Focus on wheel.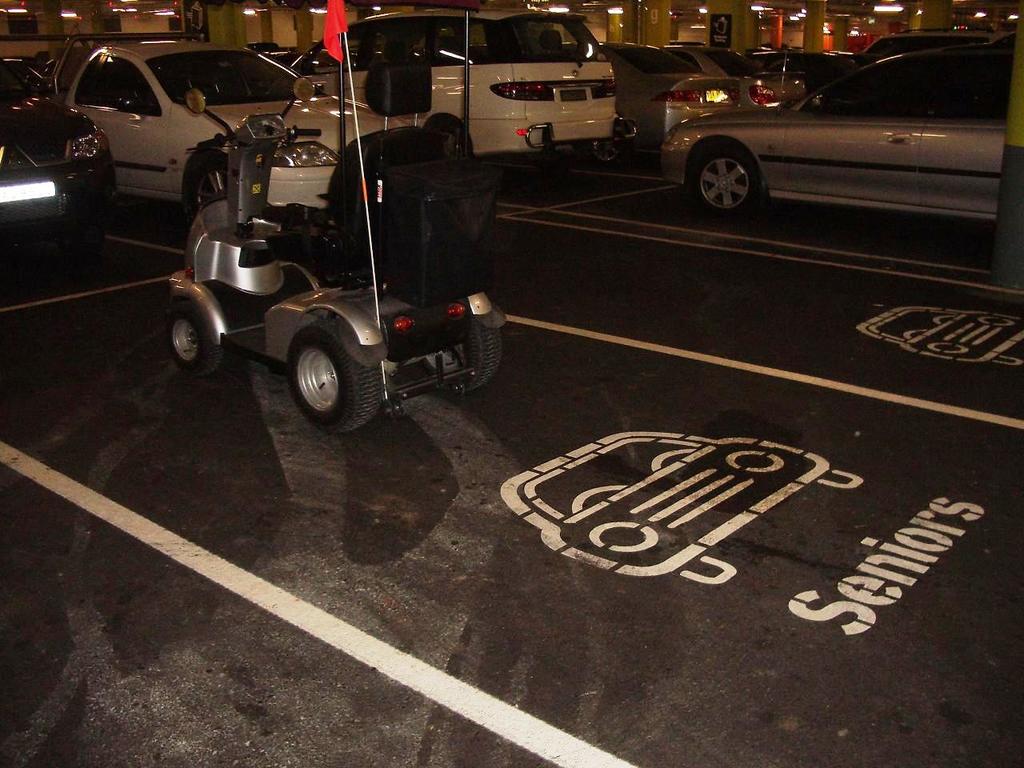
Focused at [x1=587, y1=130, x2=622, y2=162].
